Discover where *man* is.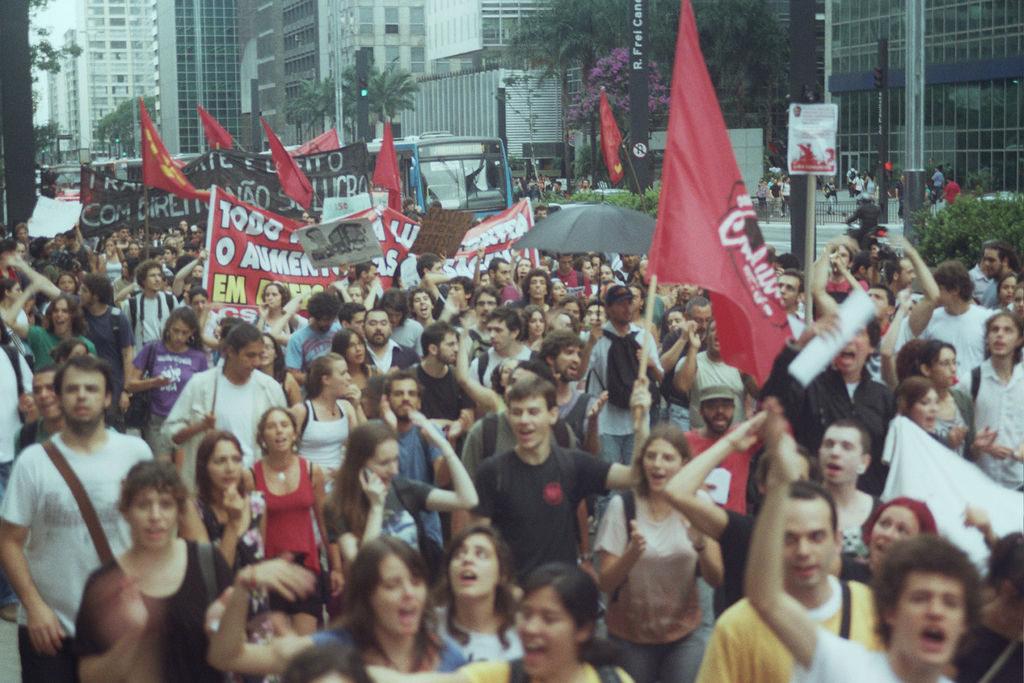
Discovered at bbox=(926, 168, 943, 200).
